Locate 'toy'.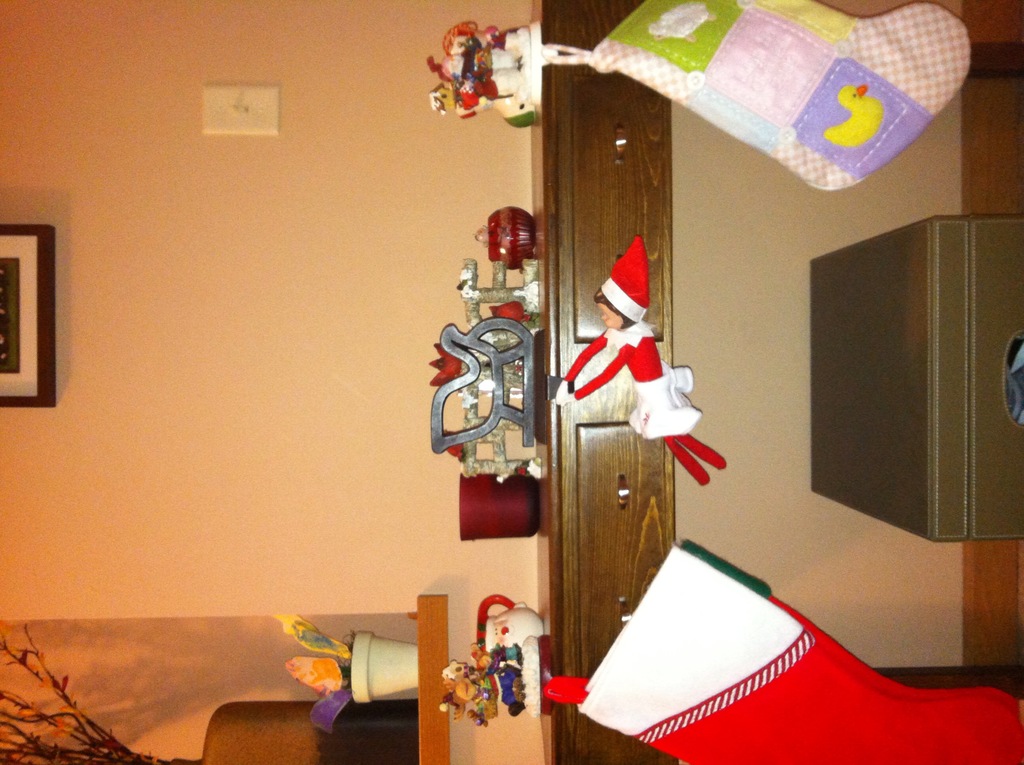
Bounding box: bbox=(428, 210, 542, 500).
